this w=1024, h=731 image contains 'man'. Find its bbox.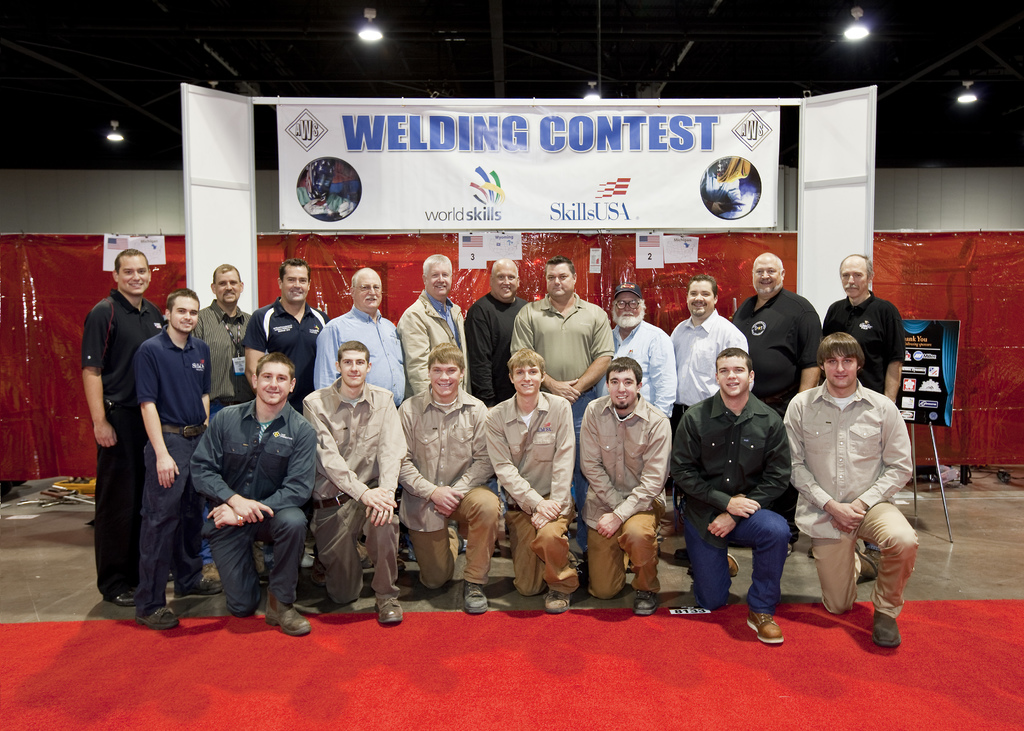
134,286,212,631.
